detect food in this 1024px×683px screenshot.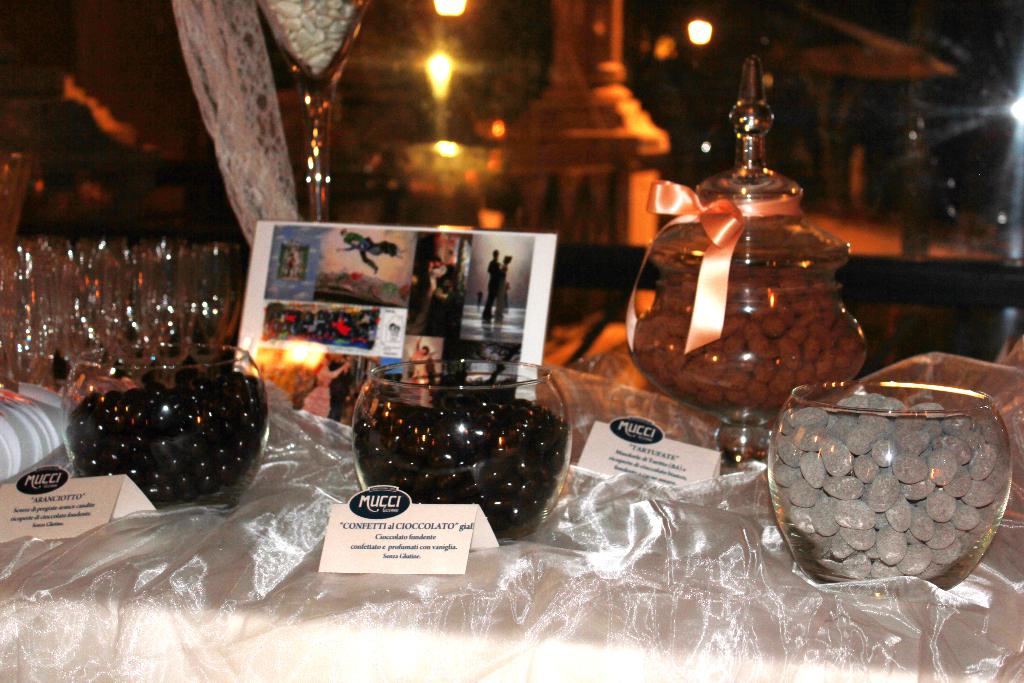
Detection: [left=56, top=338, right=263, bottom=521].
